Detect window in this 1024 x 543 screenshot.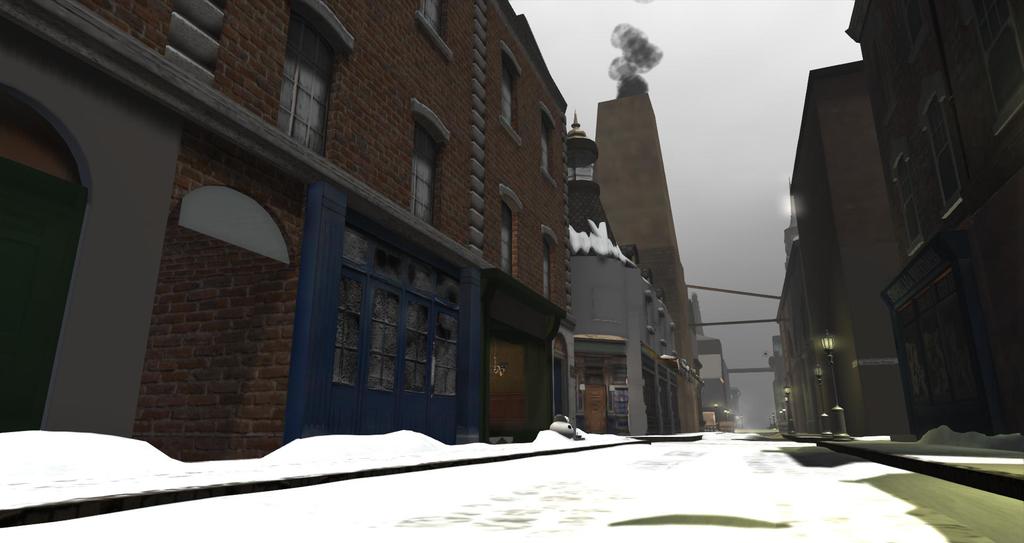
Detection: detection(539, 117, 555, 191).
